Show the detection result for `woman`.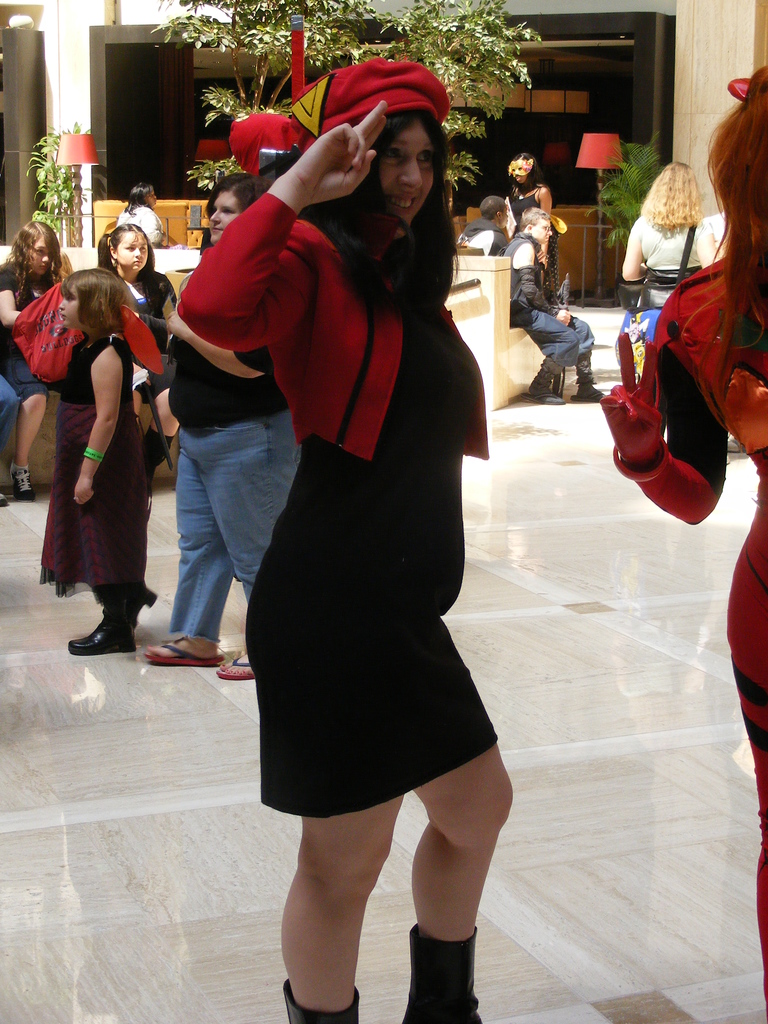
[183,82,502,961].
